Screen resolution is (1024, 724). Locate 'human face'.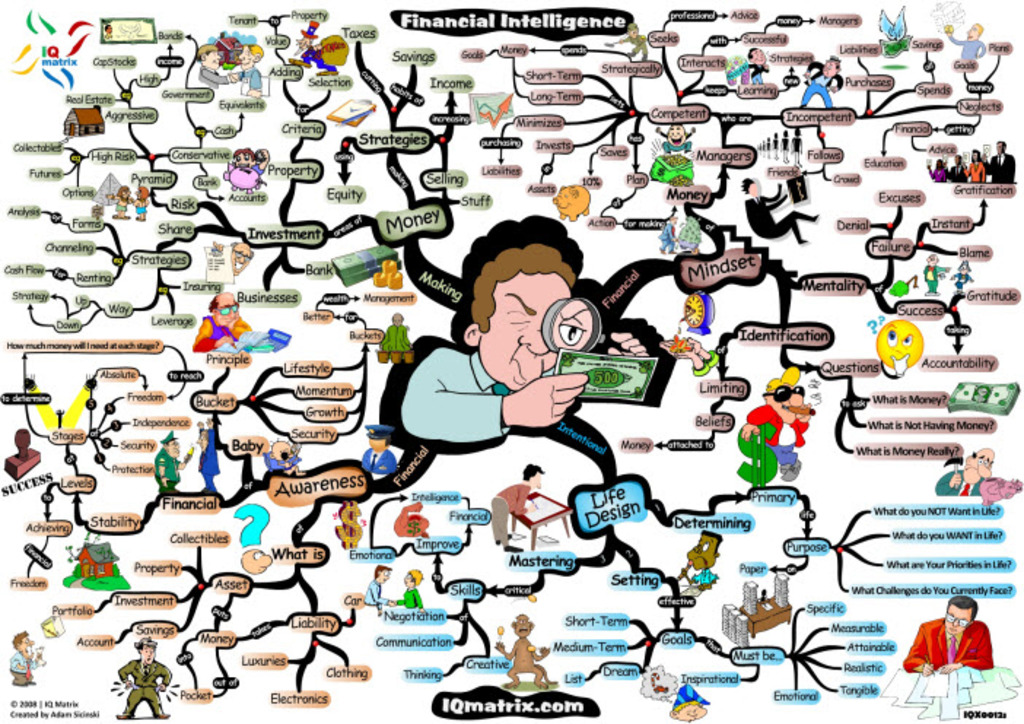
pyautogui.locateOnScreen(770, 380, 810, 423).
